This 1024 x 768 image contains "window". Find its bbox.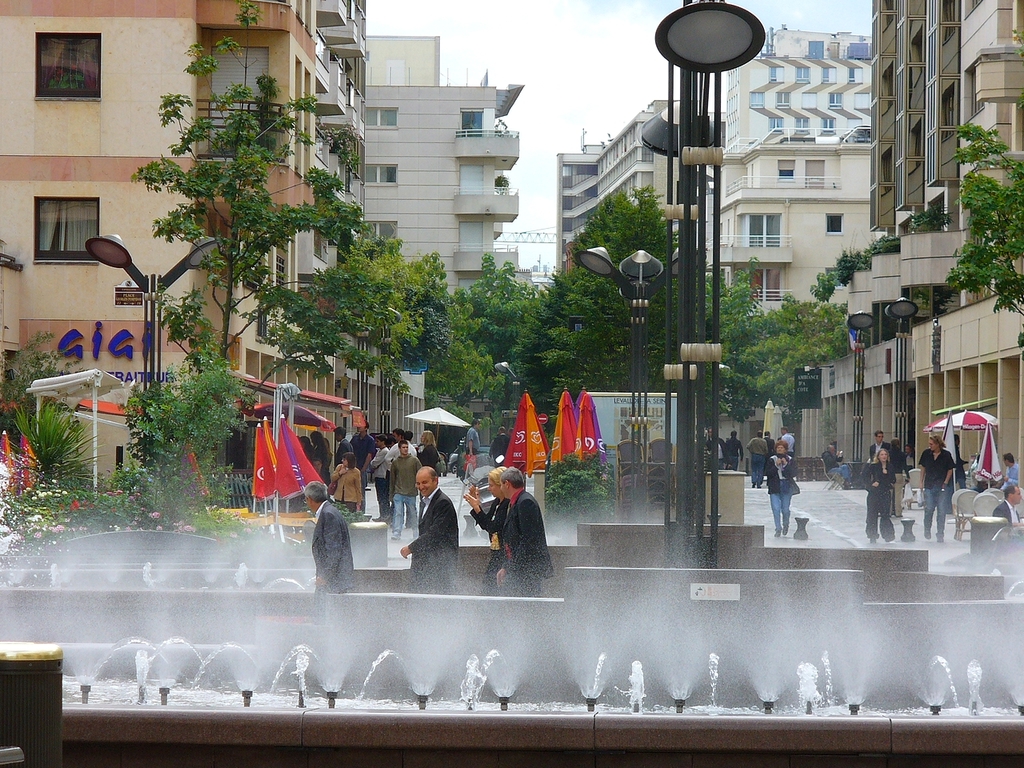
left=366, top=222, right=398, bottom=244.
